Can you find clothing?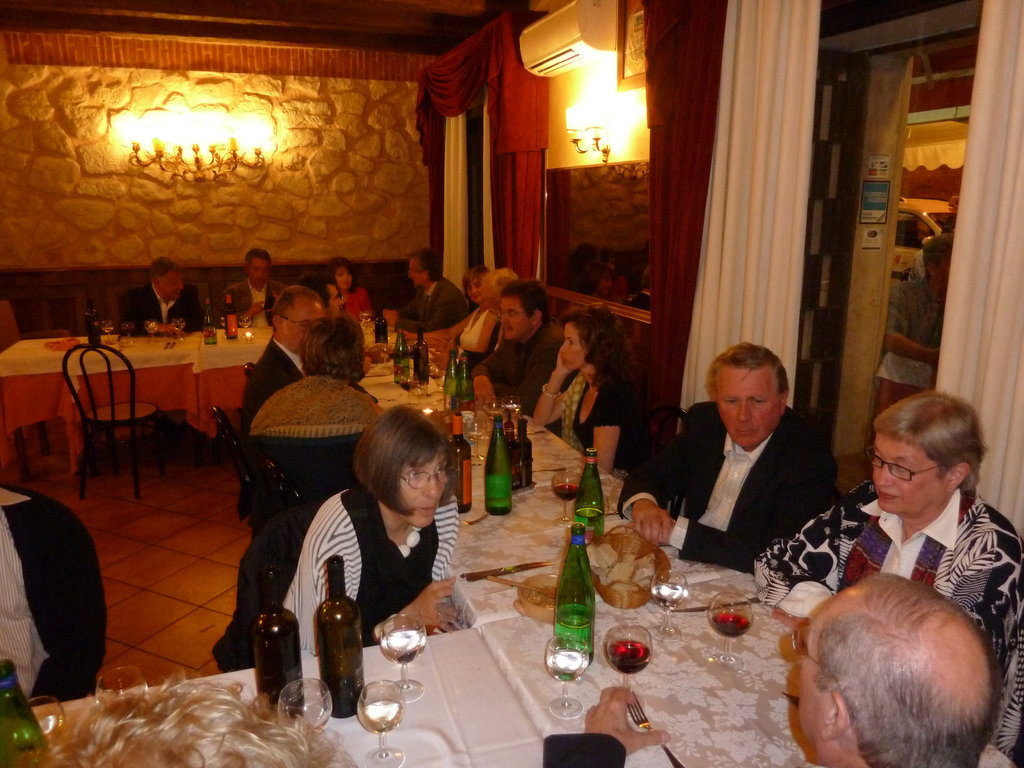
Yes, bounding box: <bbox>470, 319, 573, 415</bbox>.
